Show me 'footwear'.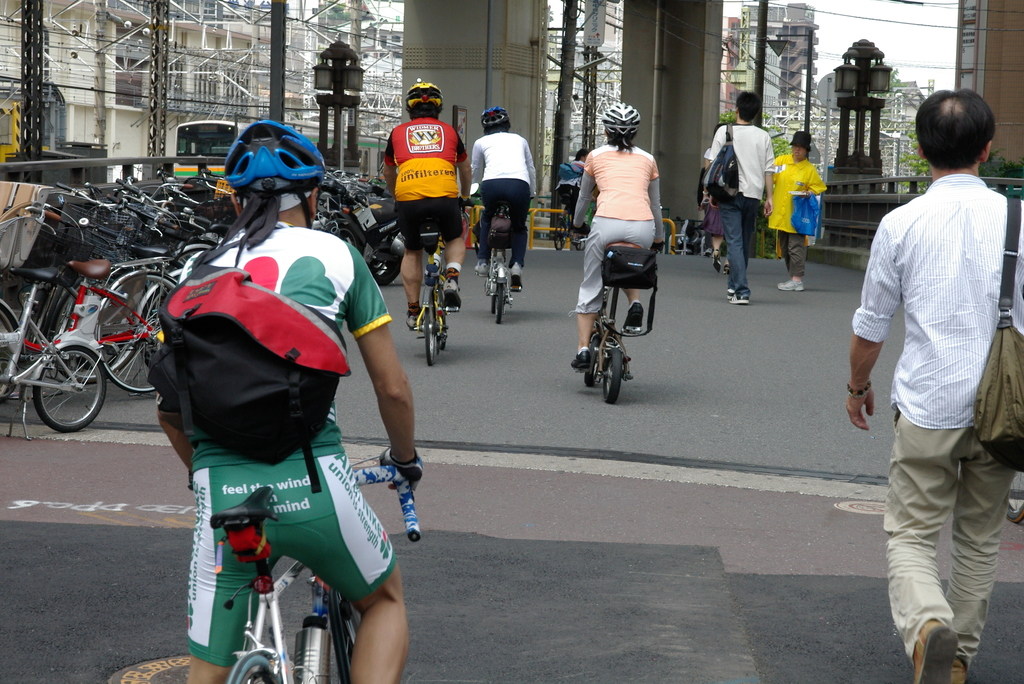
'footwear' is here: [left=509, top=261, right=525, bottom=276].
